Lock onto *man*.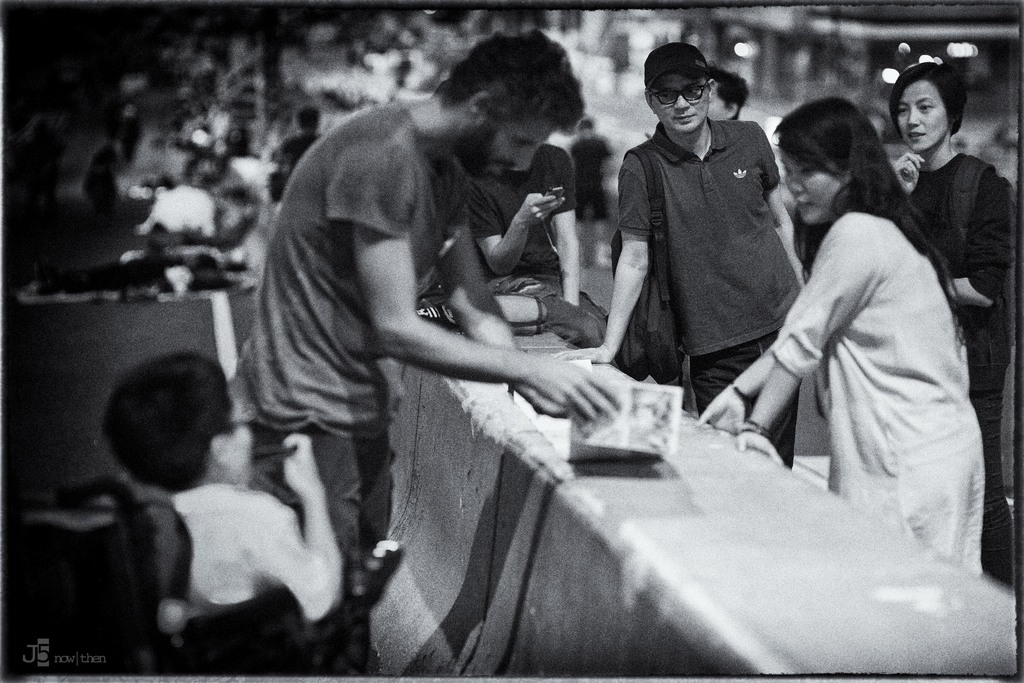
Locked: region(236, 35, 616, 614).
